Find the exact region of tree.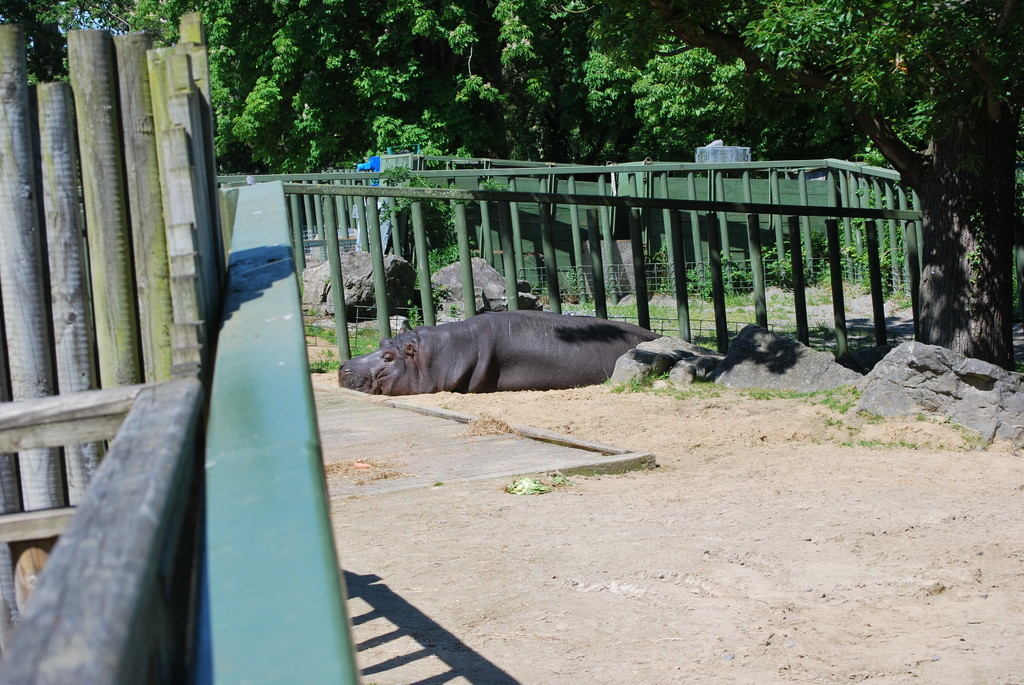
Exact region: crop(495, 0, 1023, 372).
